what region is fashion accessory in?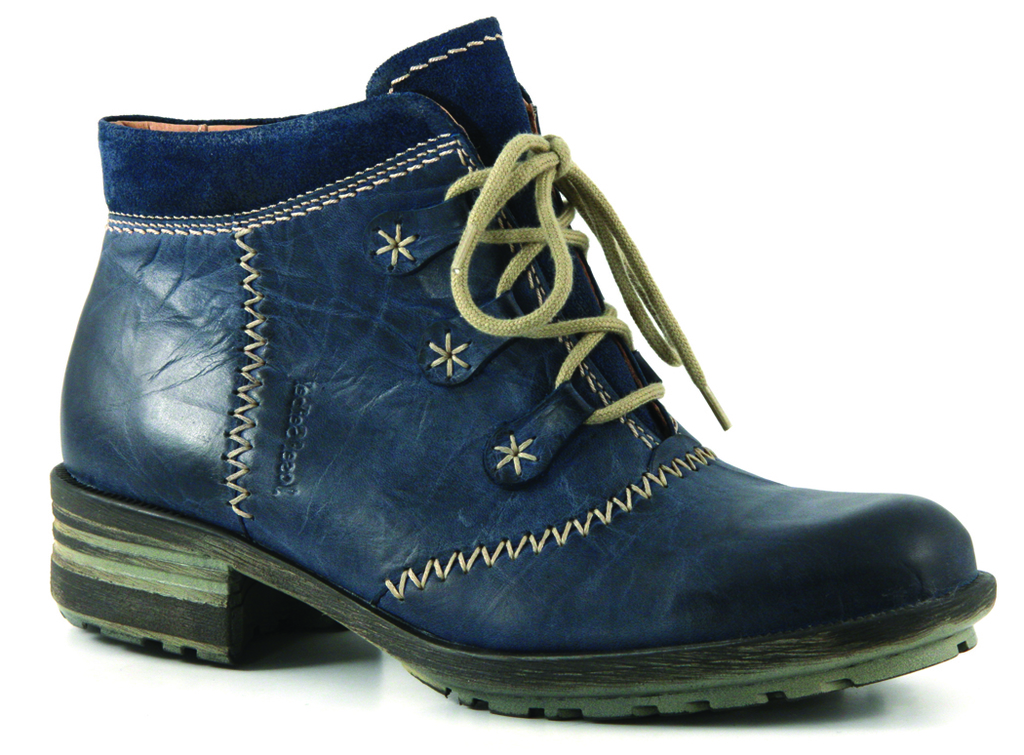
x1=45, y1=18, x2=1000, y2=725.
